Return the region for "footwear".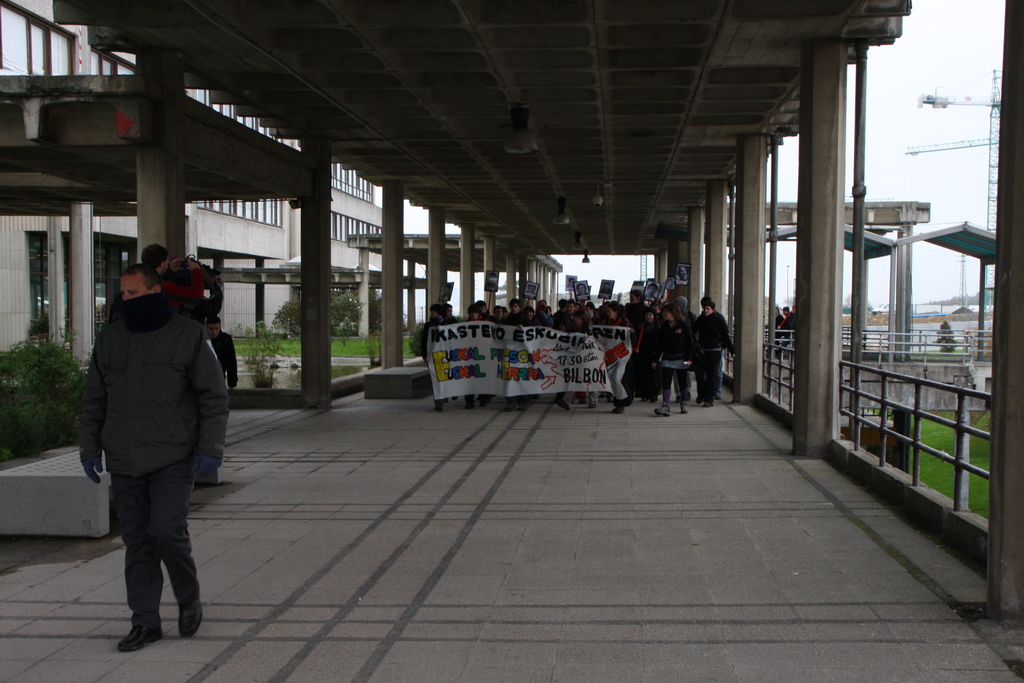
<region>705, 400, 714, 407</region>.
